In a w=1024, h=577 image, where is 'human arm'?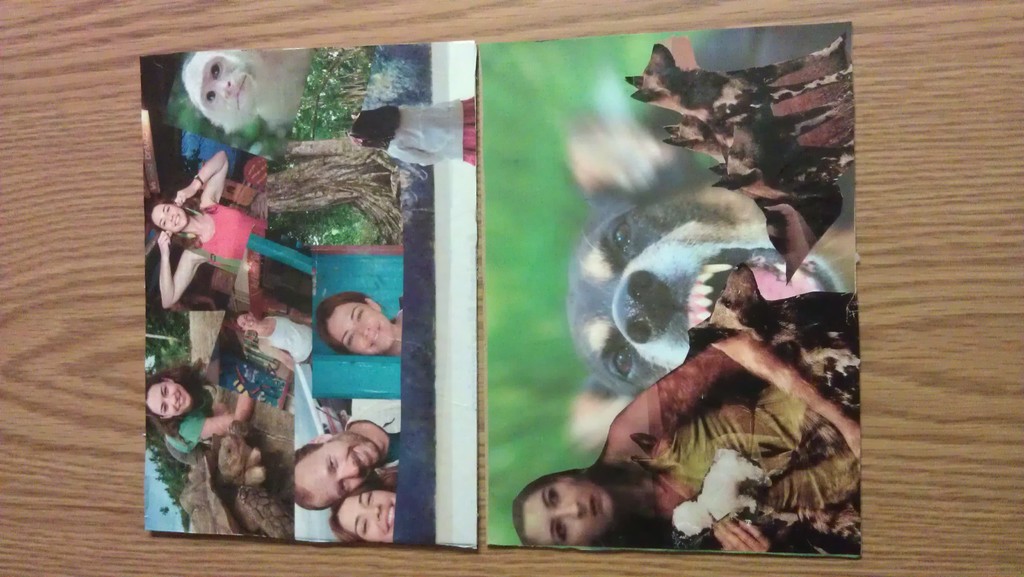
159 227 212 309.
